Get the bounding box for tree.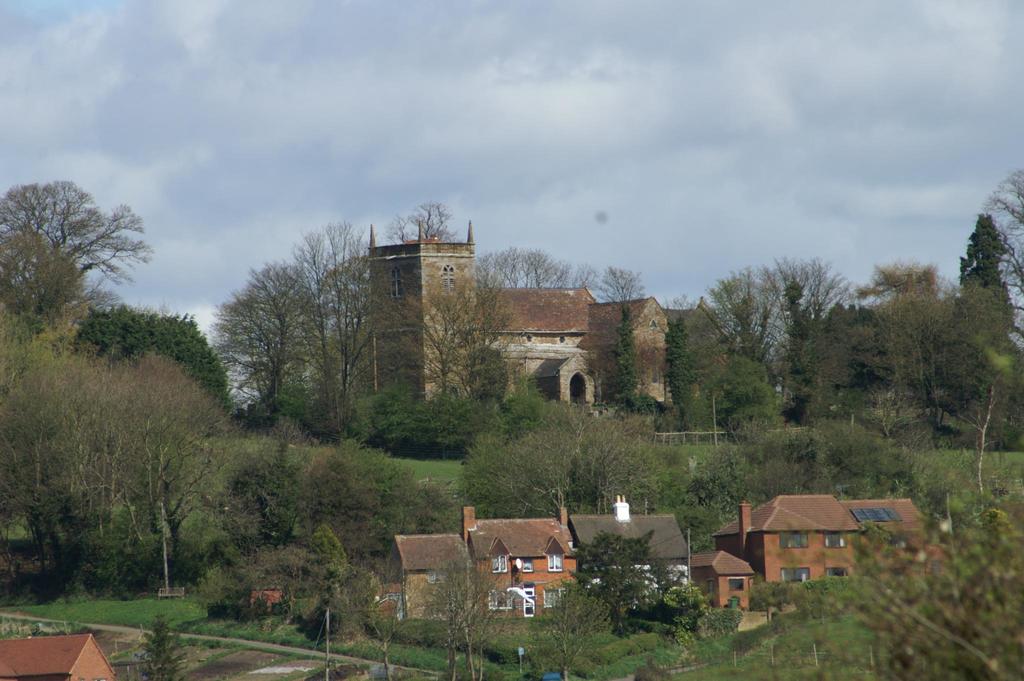
bbox(463, 244, 604, 295).
